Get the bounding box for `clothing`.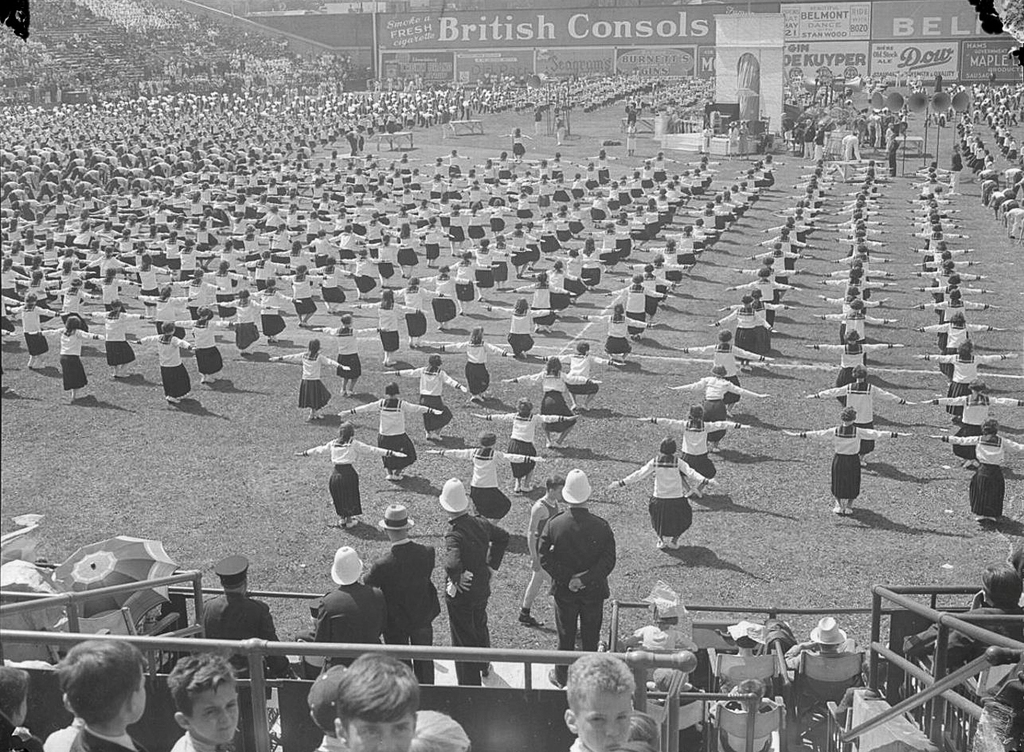
310/734/352/751.
